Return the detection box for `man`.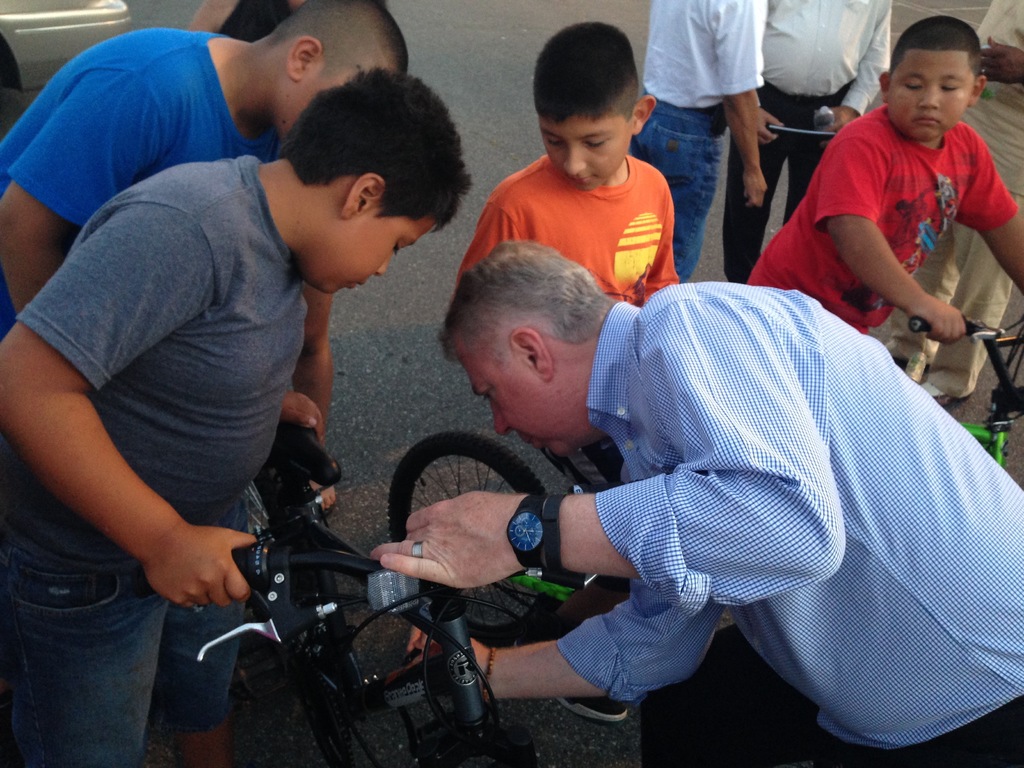
locate(0, 0, 410, 336).
